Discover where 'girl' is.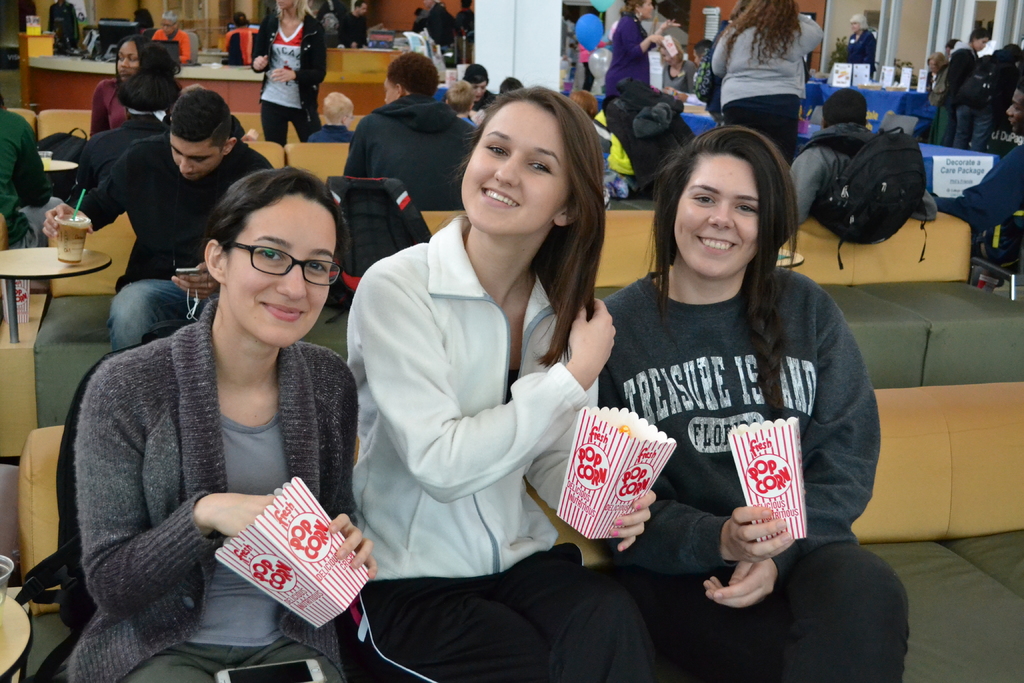
Discovered at {"left": 948, "top": 24, "right": 996, "bottom": 192}.
